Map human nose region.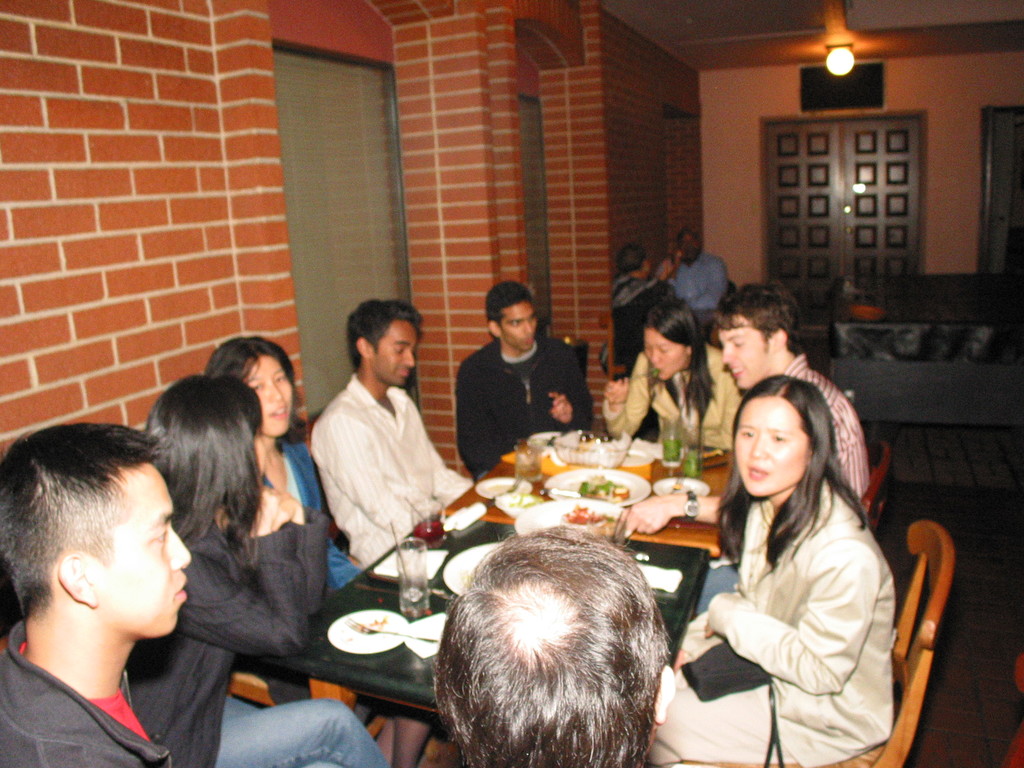
Mapped to rect(749, 438, 767, 460).
